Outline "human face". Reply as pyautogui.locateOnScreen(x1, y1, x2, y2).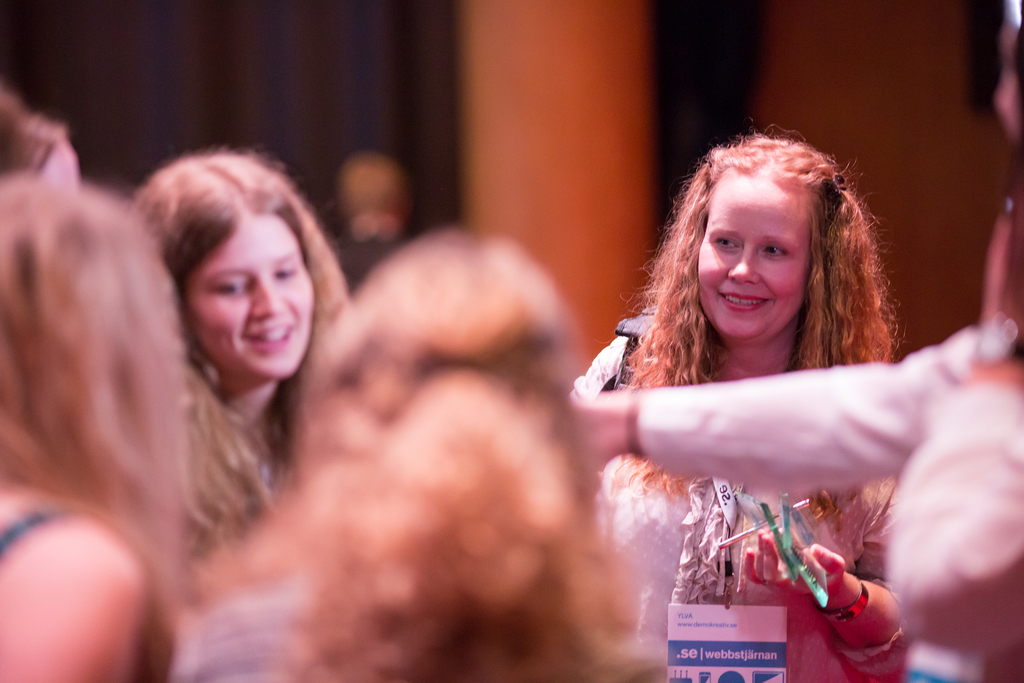
pyautogui.locateOnScreen(187, 215, 321, 383).
